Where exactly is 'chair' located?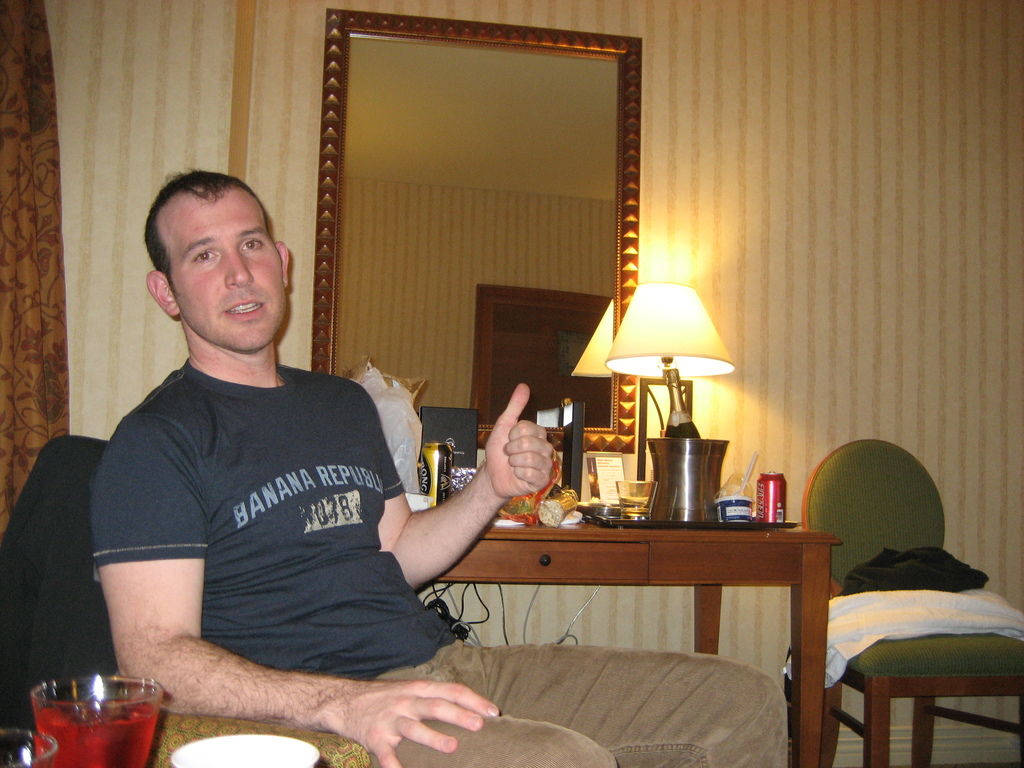
Its bounding box is rect(825, 517, 1017, 767).
